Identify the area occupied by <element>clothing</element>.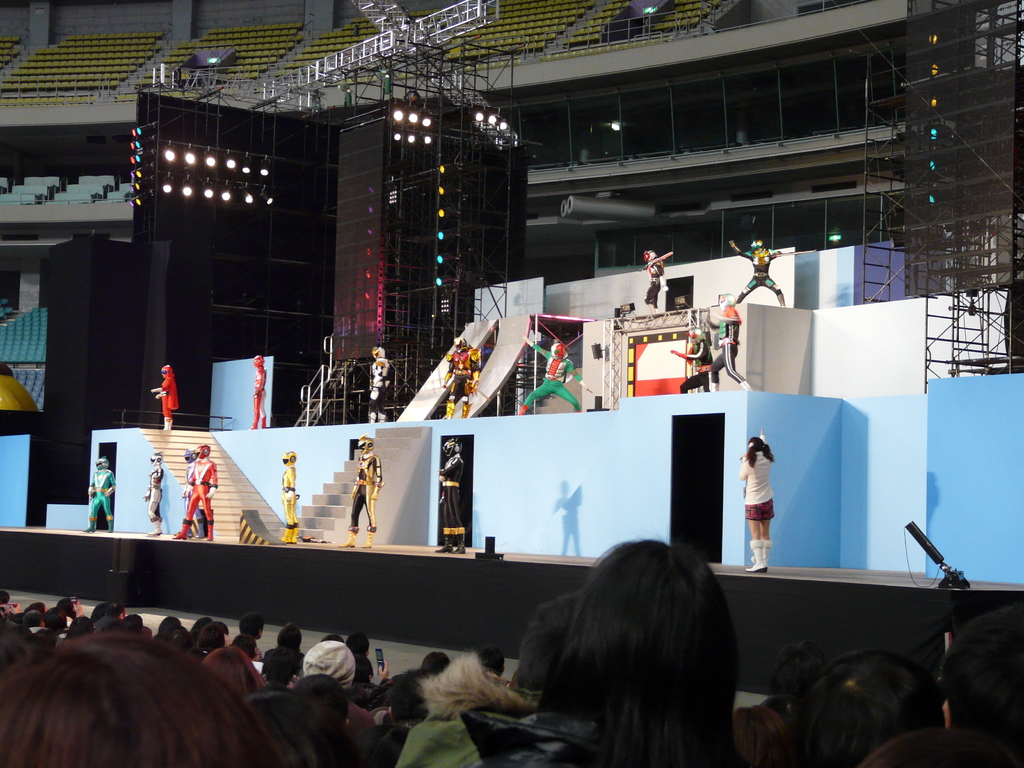
Area: [left=350, top=456, right=383, bottom=529].
